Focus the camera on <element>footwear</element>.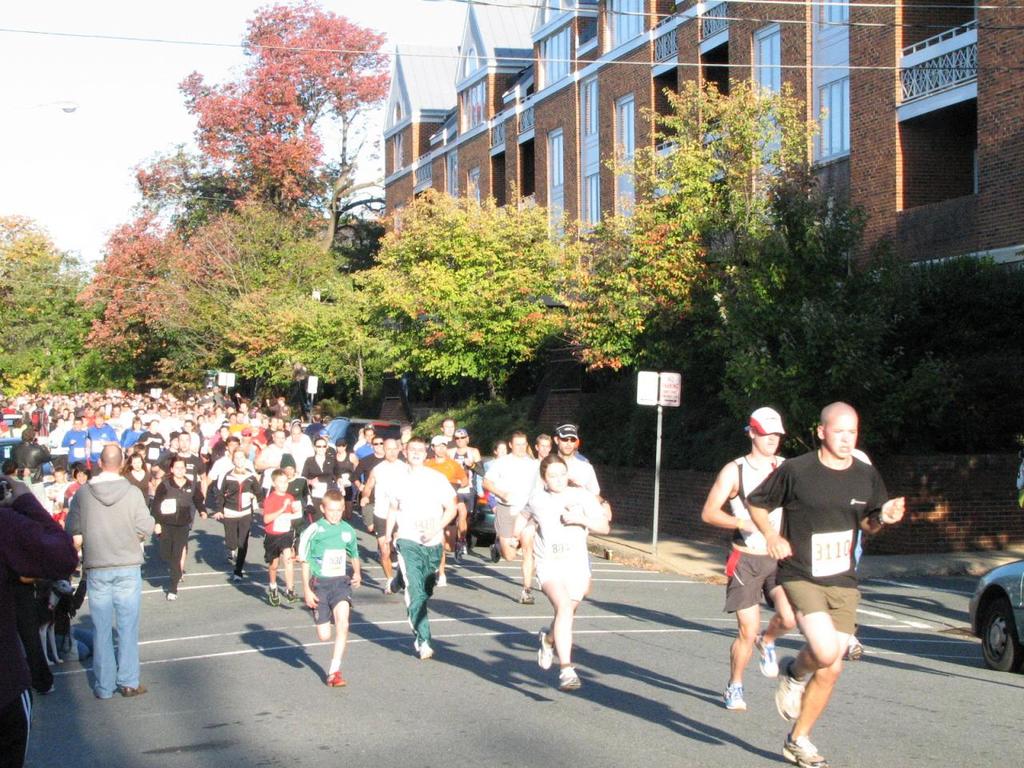
Focus region: crop(769, 676, 808, 724).
